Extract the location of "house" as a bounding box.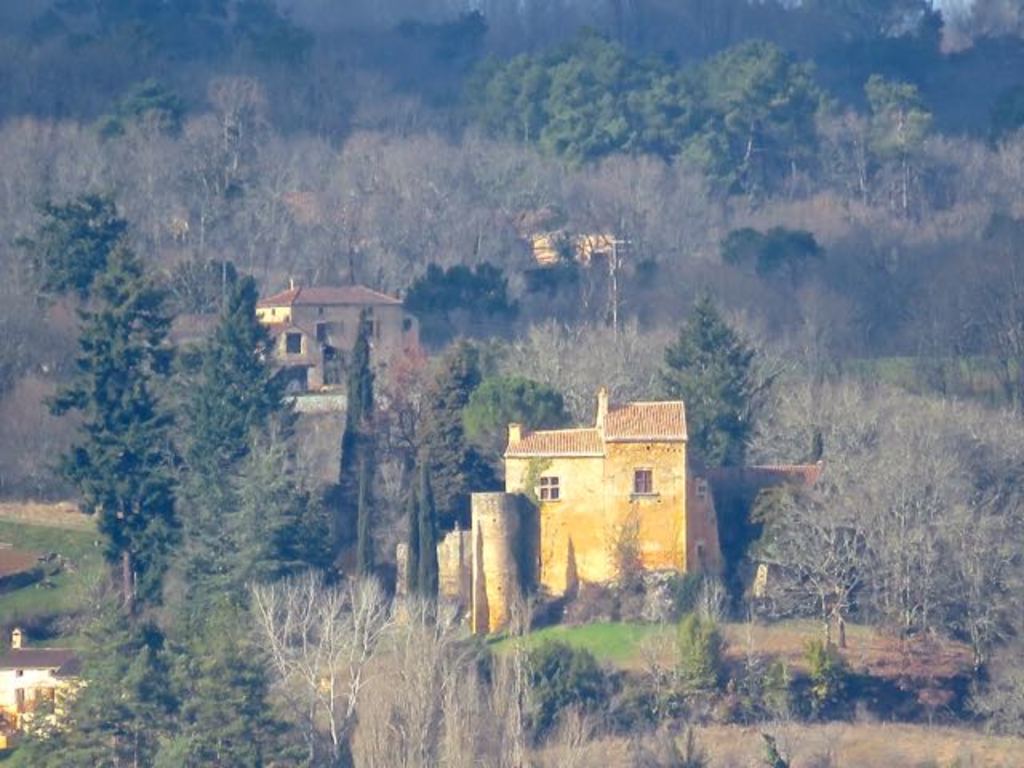
bbox(493, 379, 726, 619).
